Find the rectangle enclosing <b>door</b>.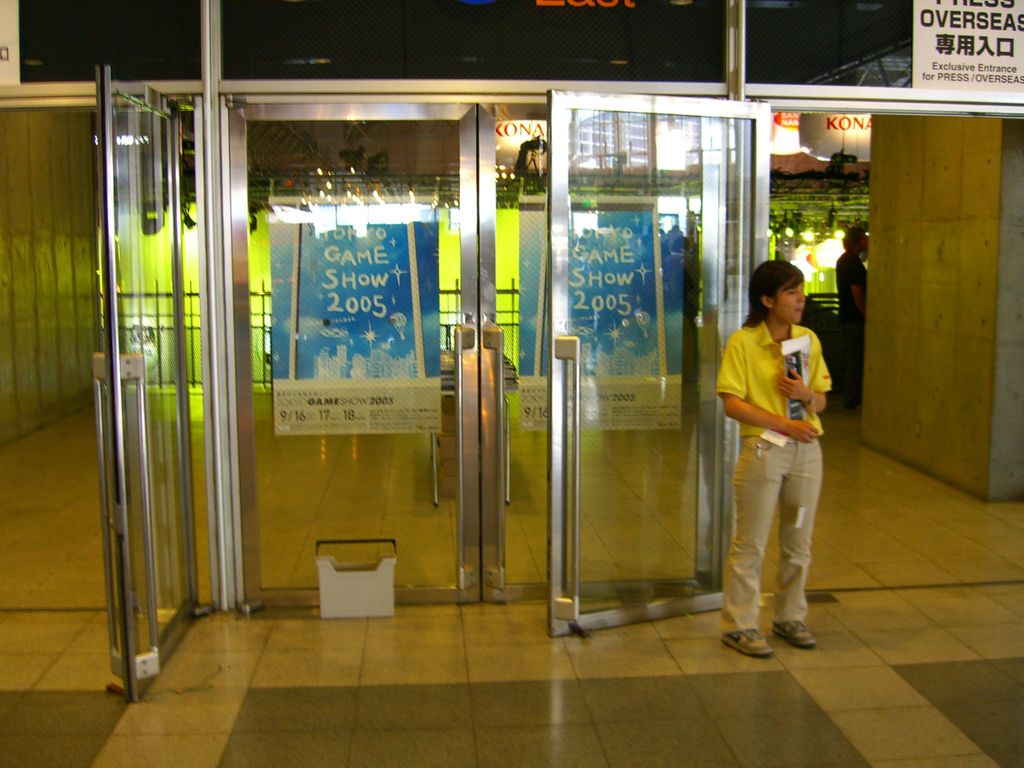
select_region(228, 57, 602, 634).
